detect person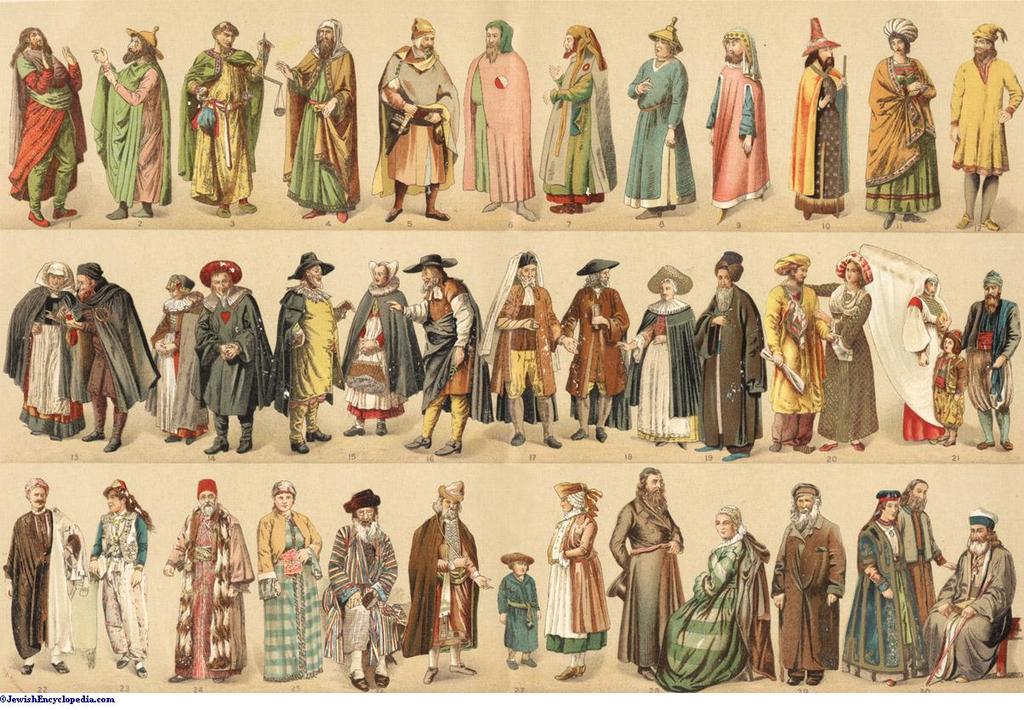
187, 48, 261, 221
